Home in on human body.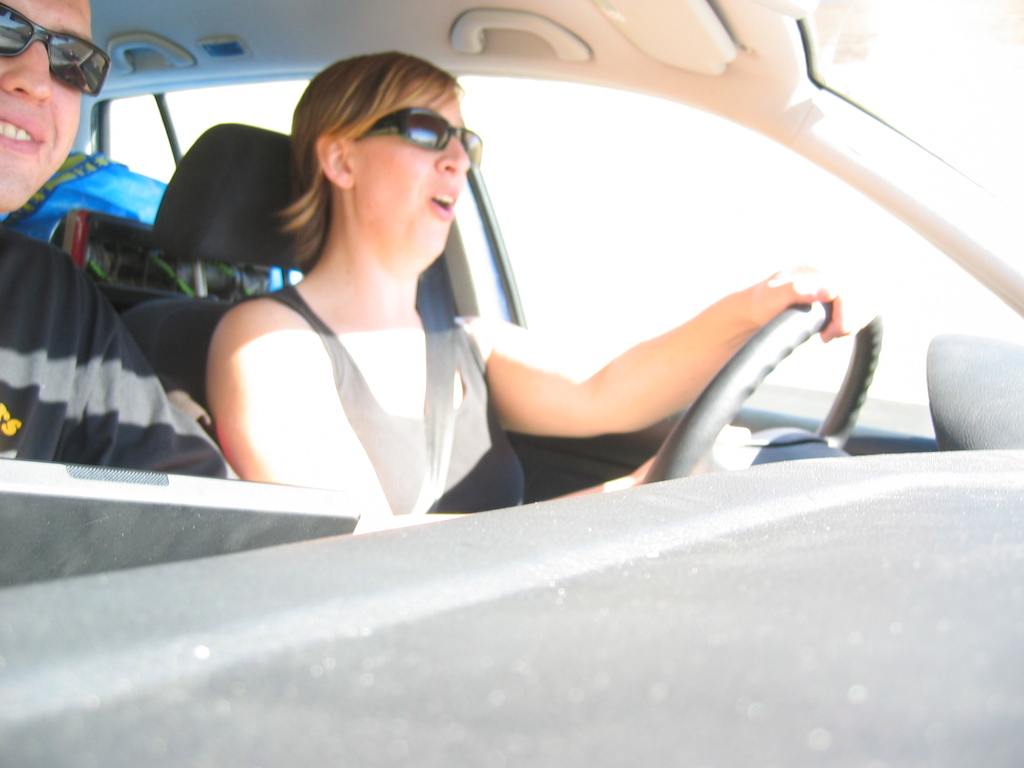
Homed in at box(157, 92, 817, 557).
